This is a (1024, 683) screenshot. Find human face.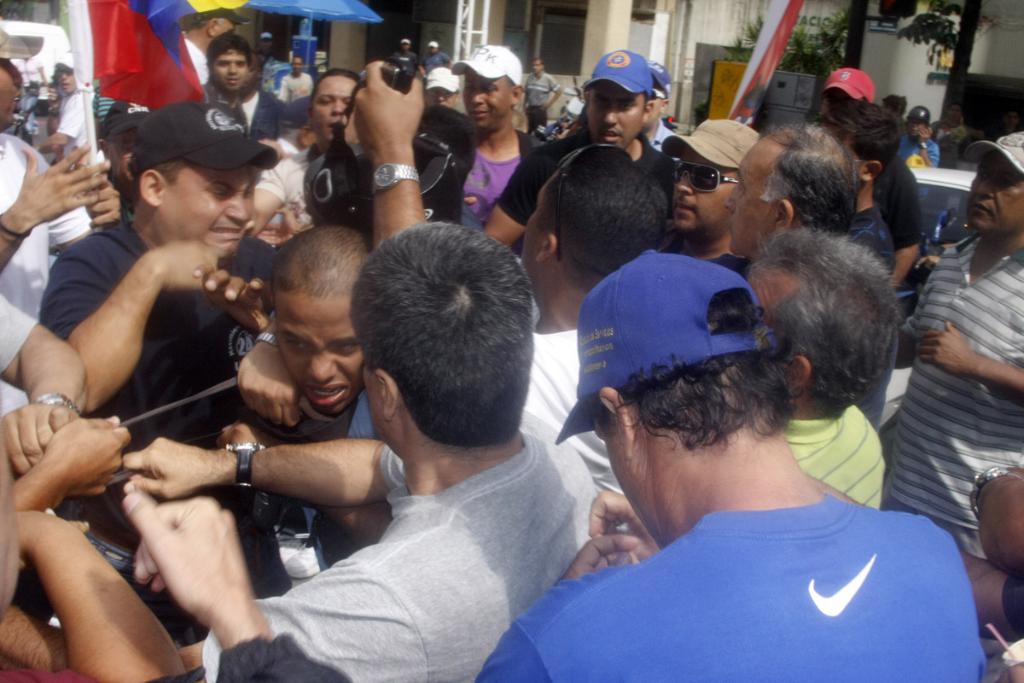
Bounding box: (left=162, top=163, right=253, bottom=251).
